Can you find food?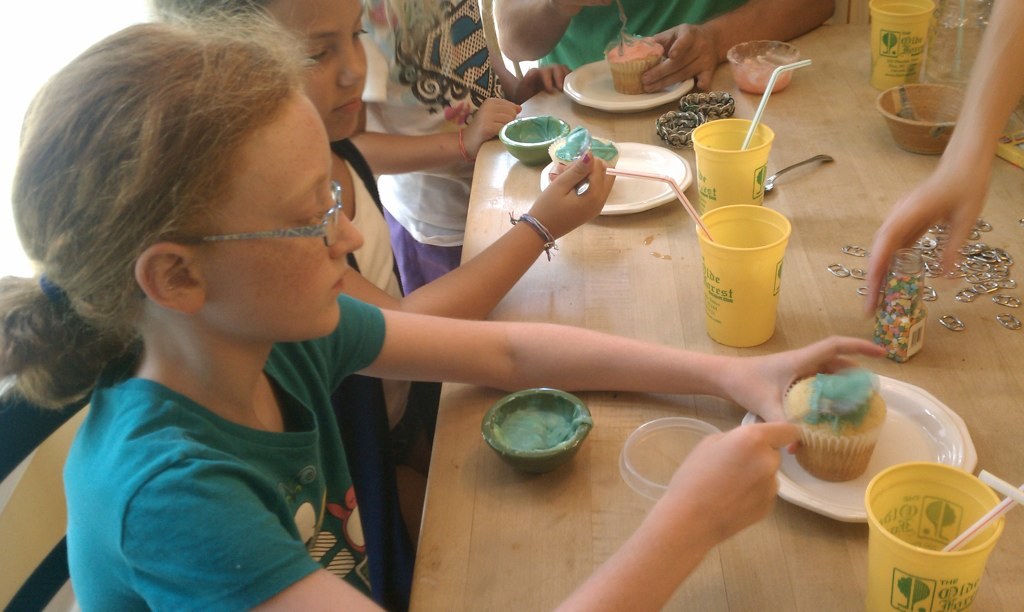
Yes, bounding box: <region>497, 403, 593, 454</region>.
